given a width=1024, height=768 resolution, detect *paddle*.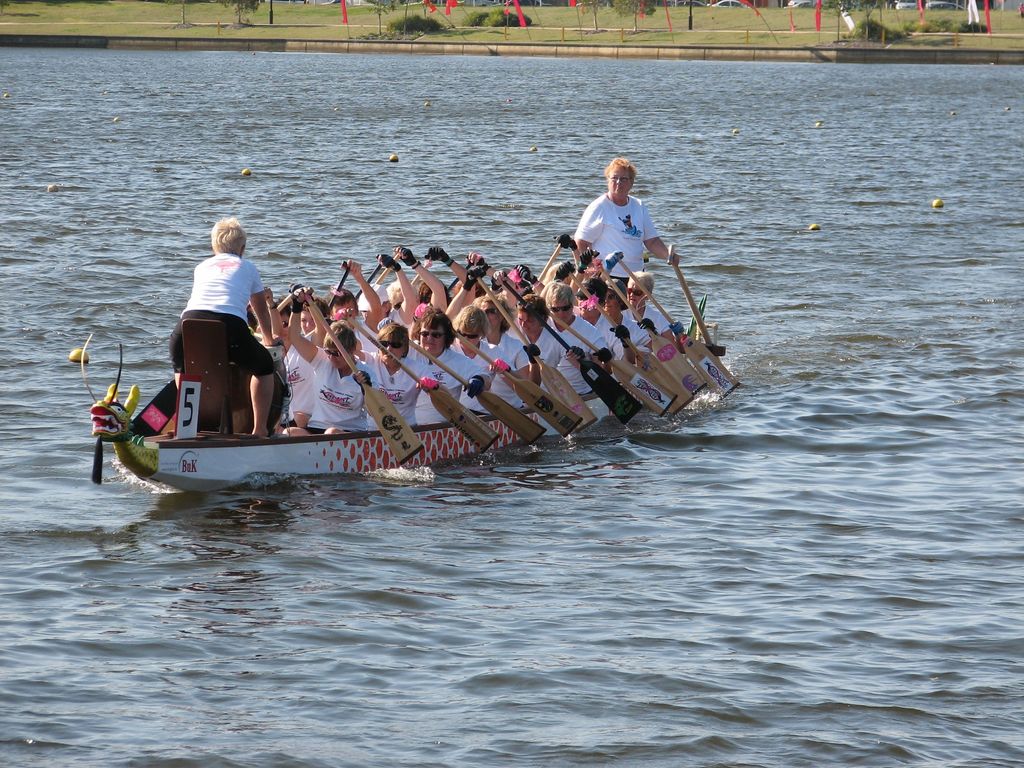
538, 242, 564, 284.
